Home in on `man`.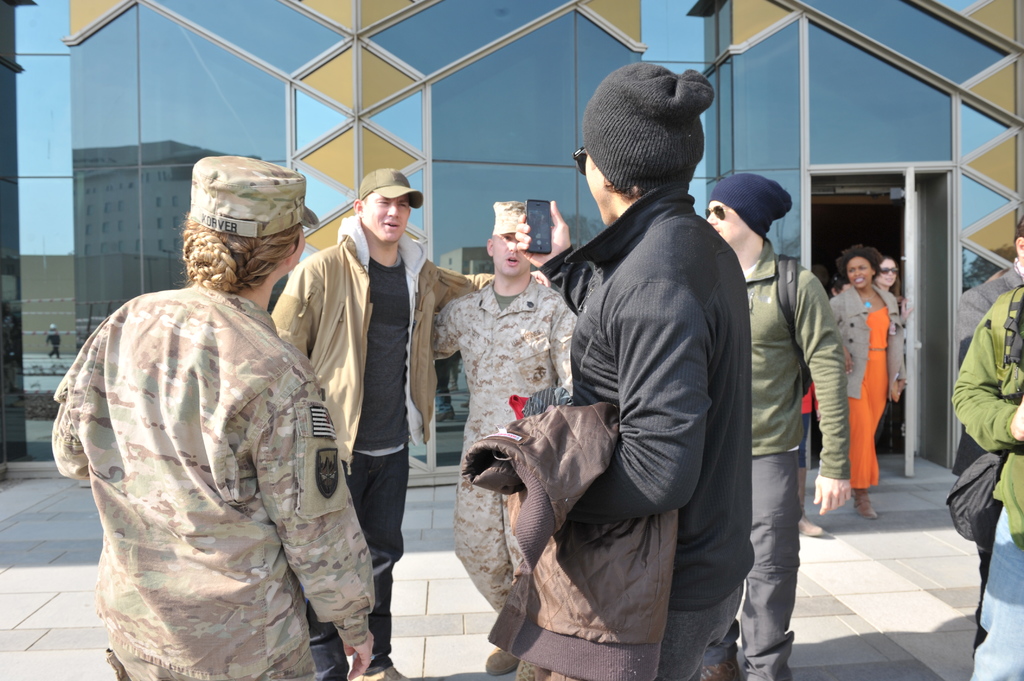
Homed in at x1=515, y1=20, x2=773, y2=680.
